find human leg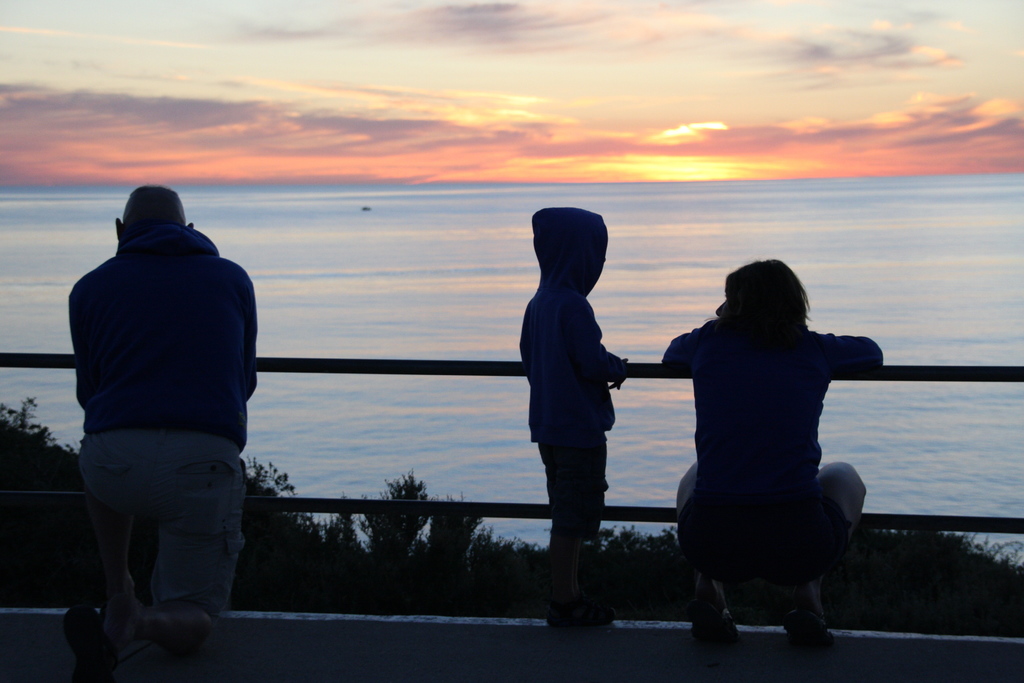
545 425 601 625
